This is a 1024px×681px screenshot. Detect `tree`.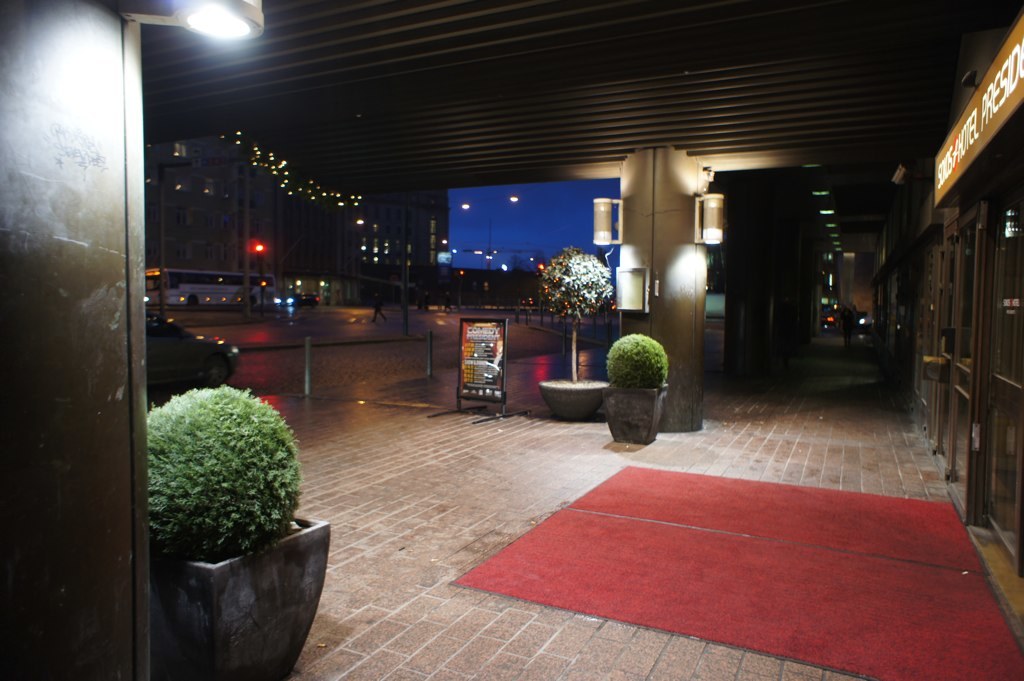
Rect(140, 386, 333, 680).
